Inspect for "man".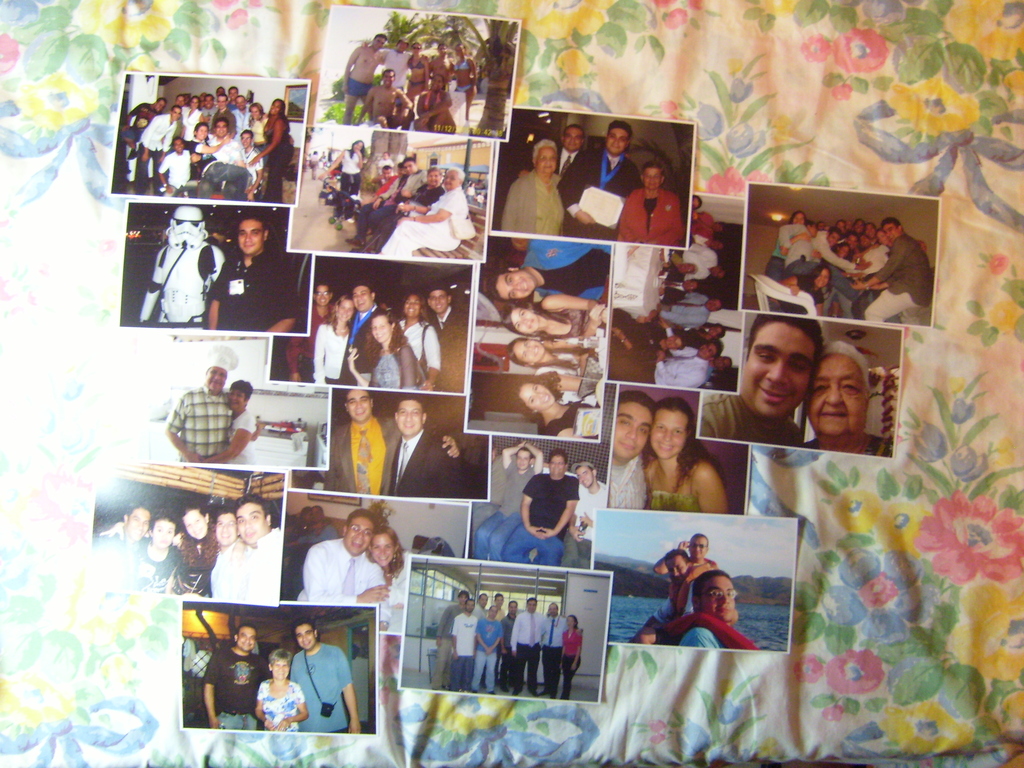
Inspection: [780,221,820,279].
